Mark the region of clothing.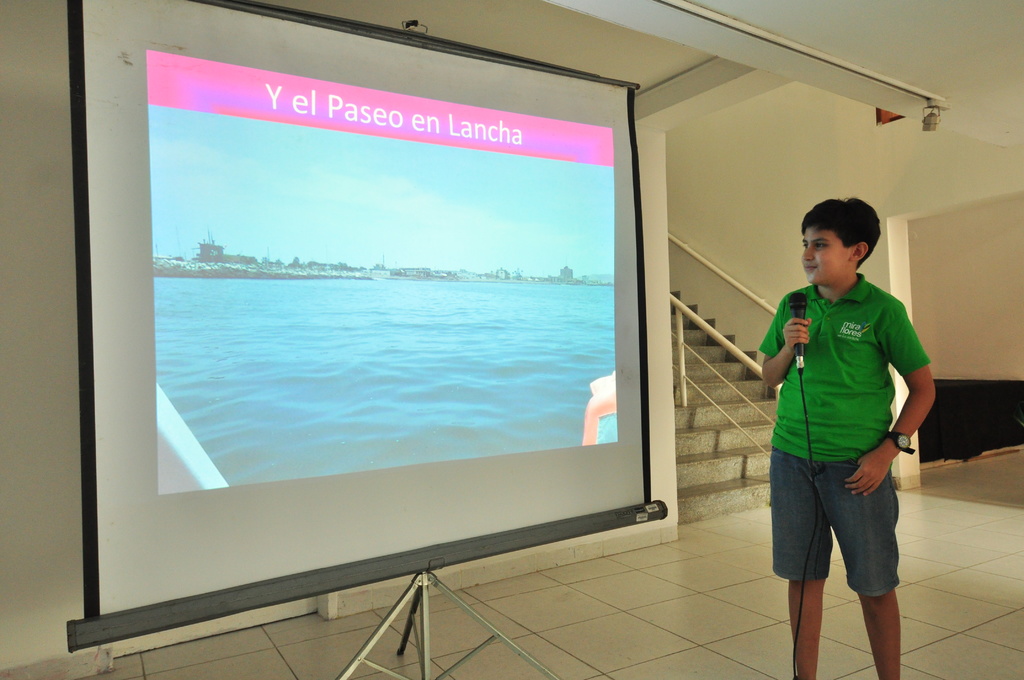
Region: bbox=(758, 271, 929, 595).
